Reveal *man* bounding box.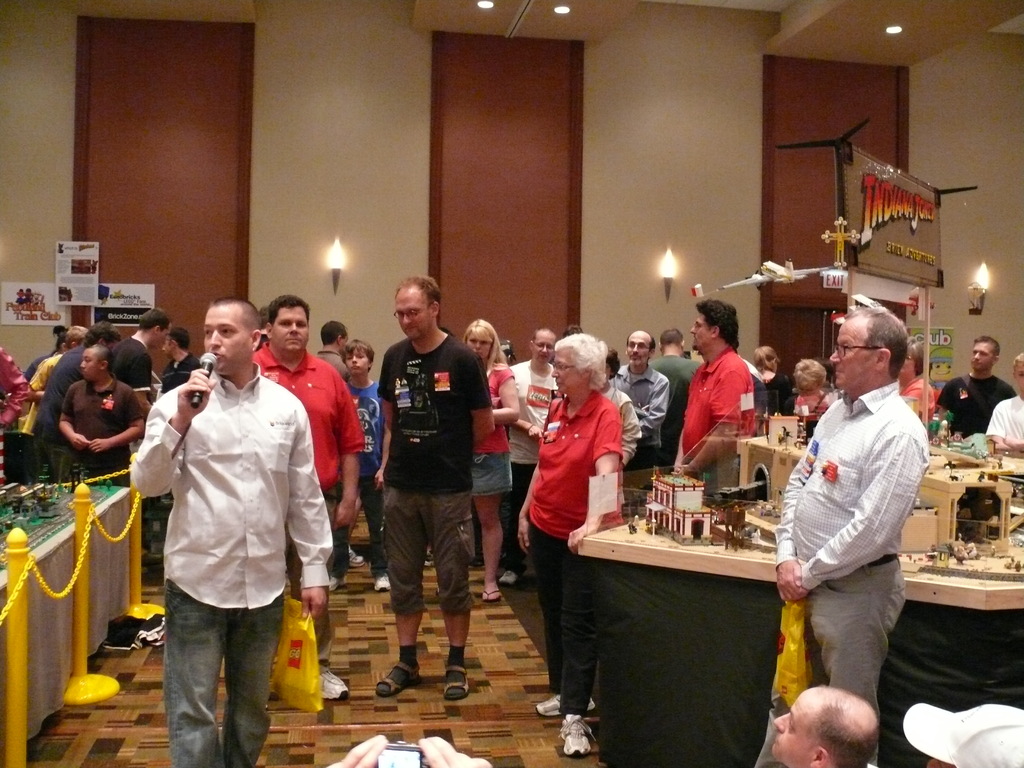
Revealed: x1=369 y1=276 x2=496 y2=700.
